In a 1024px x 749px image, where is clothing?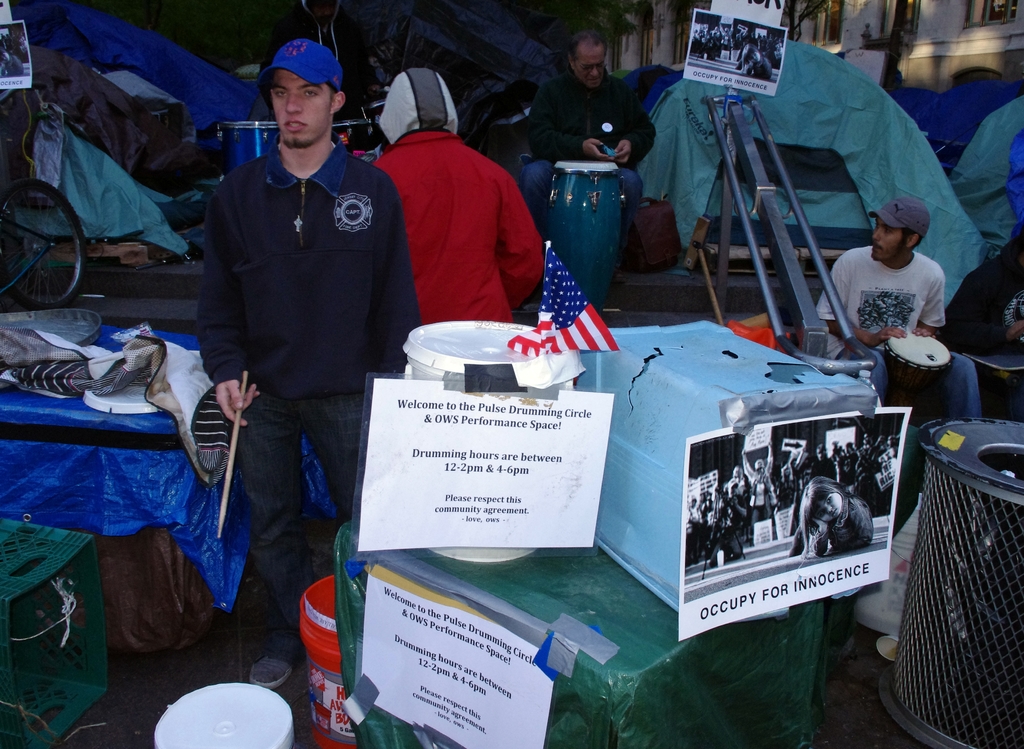
box(937, 240, 1023, 419).
